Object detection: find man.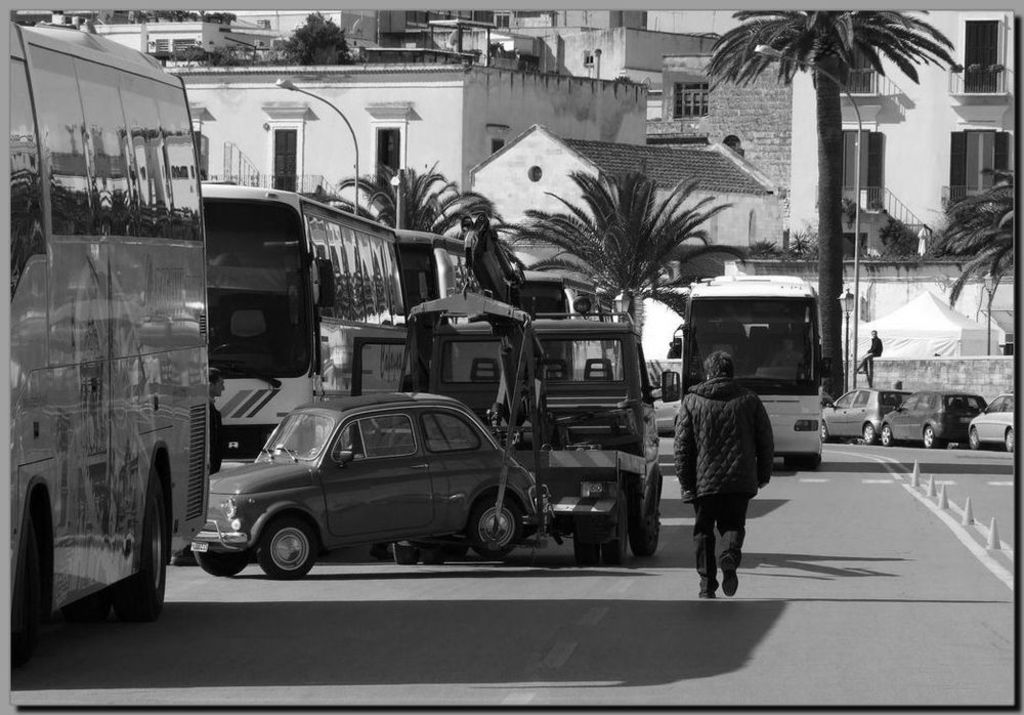
bbox=(678, 354, 779, 593).
